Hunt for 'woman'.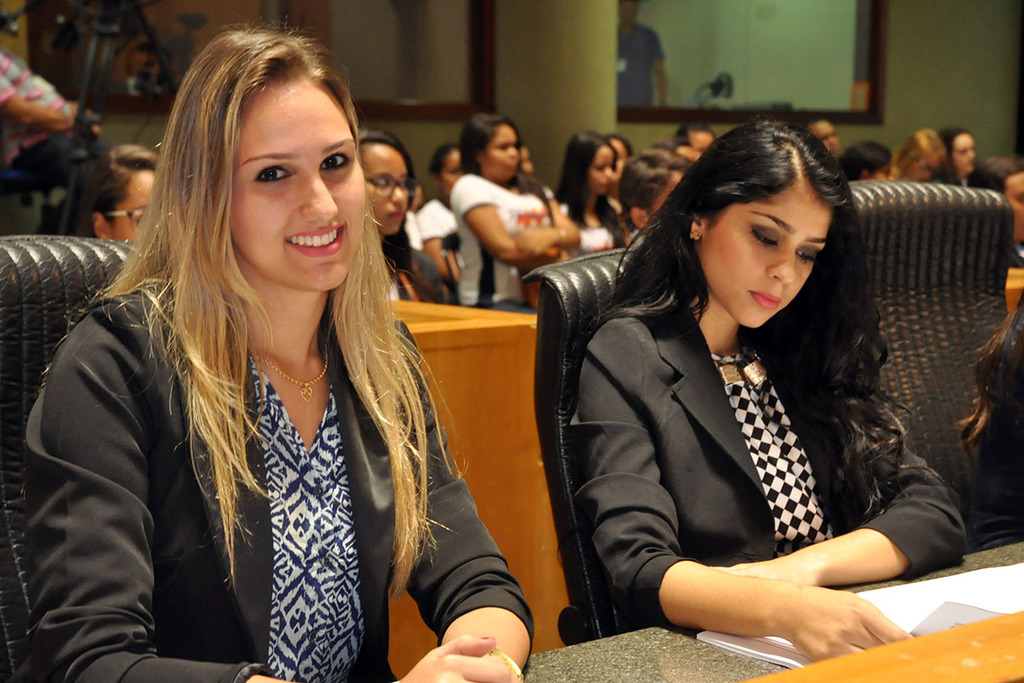
Hunted down at (left=603, top=131, right=647, bottom=239).
